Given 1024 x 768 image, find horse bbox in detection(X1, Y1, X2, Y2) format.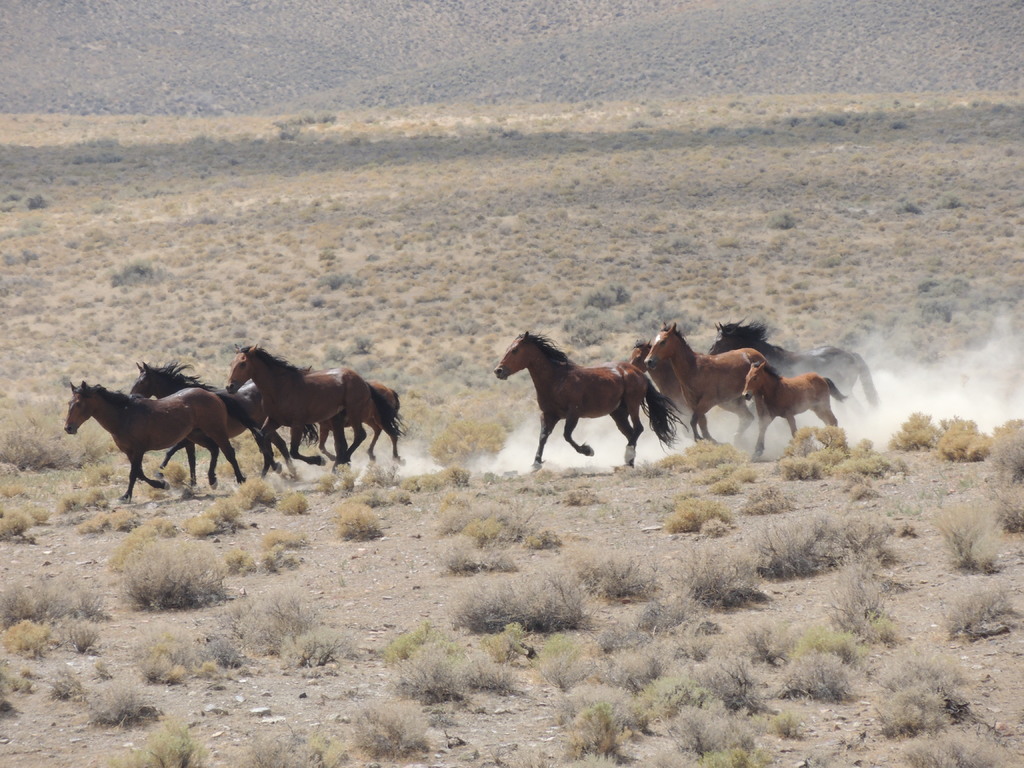
detection(638, 321, 776, 442).
